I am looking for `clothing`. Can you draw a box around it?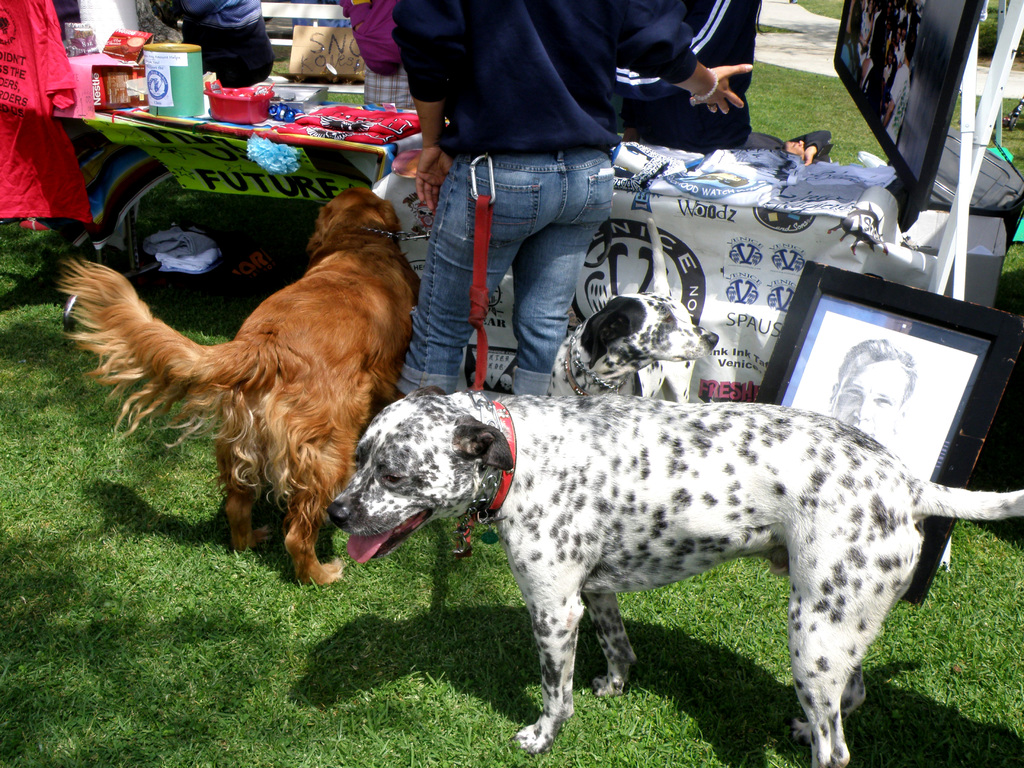
Sure, the bounding box is crop(390, 0, 698, 404).
